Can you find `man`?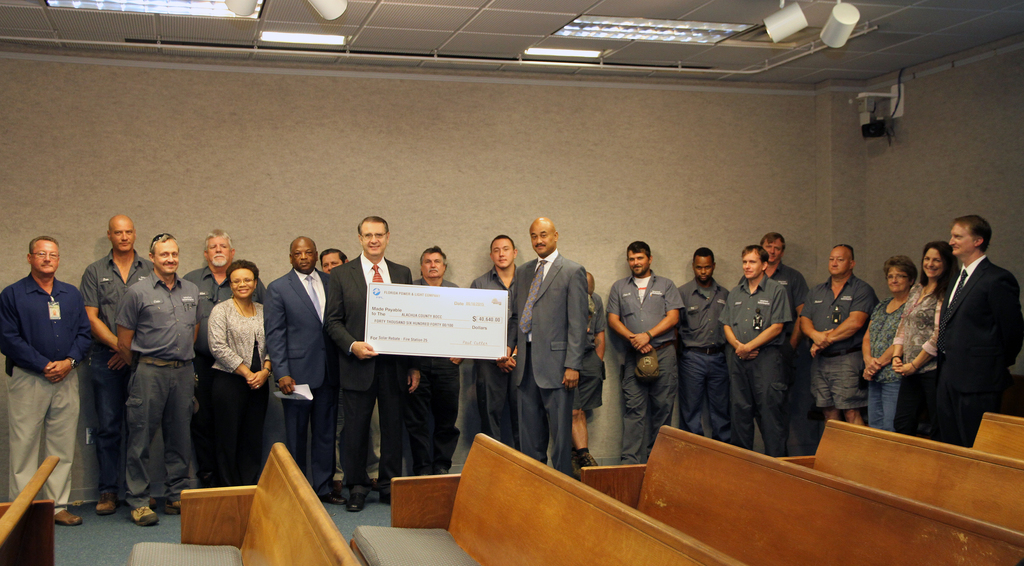
Yes, bounding box: Rect(715, 238, 794, 460).
